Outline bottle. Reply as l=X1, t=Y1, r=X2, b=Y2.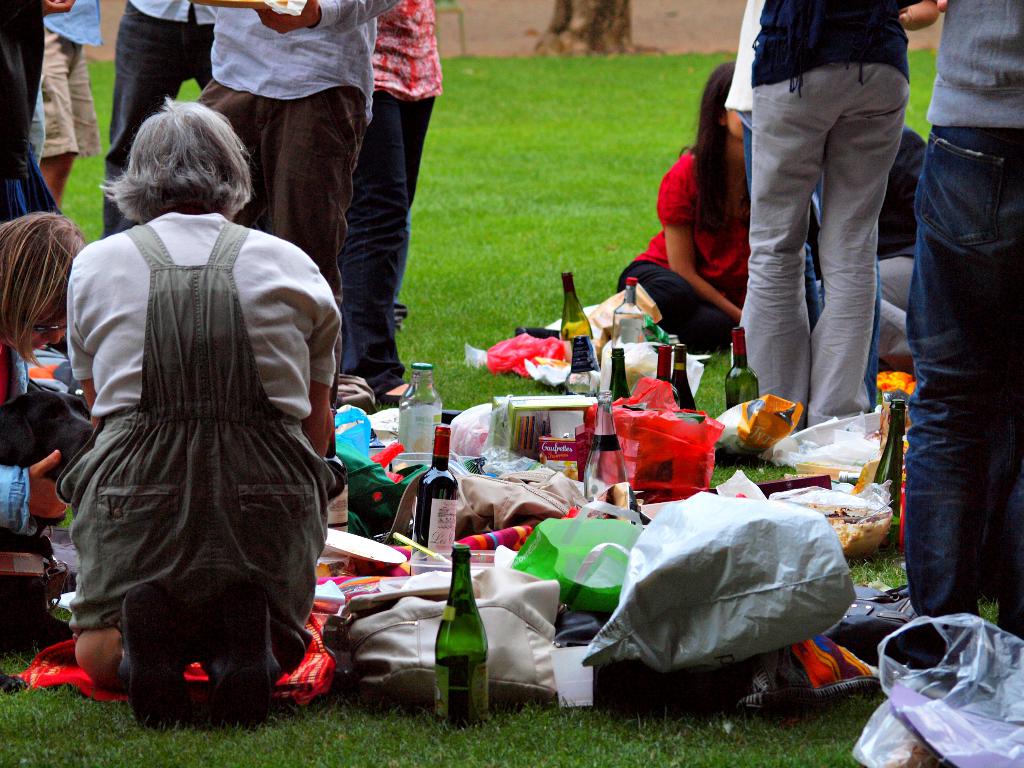
l=722, t=324, r=759, b=410.
